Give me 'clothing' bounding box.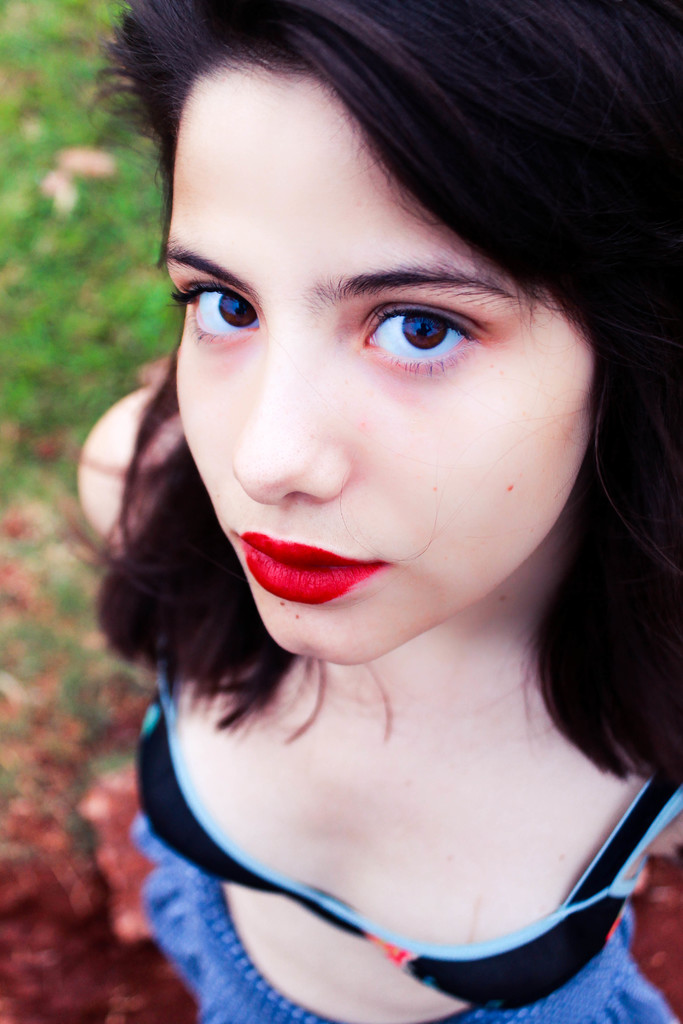
select_region(112, 657, 682, 1003).
